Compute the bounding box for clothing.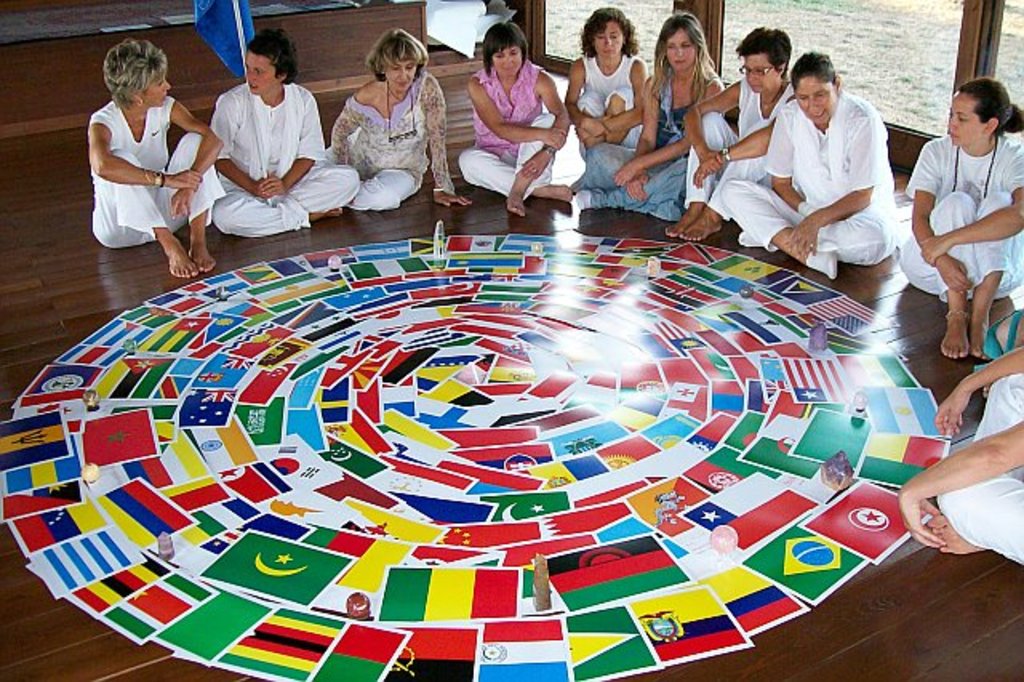
bbox=[80, 99, 230, 239].
